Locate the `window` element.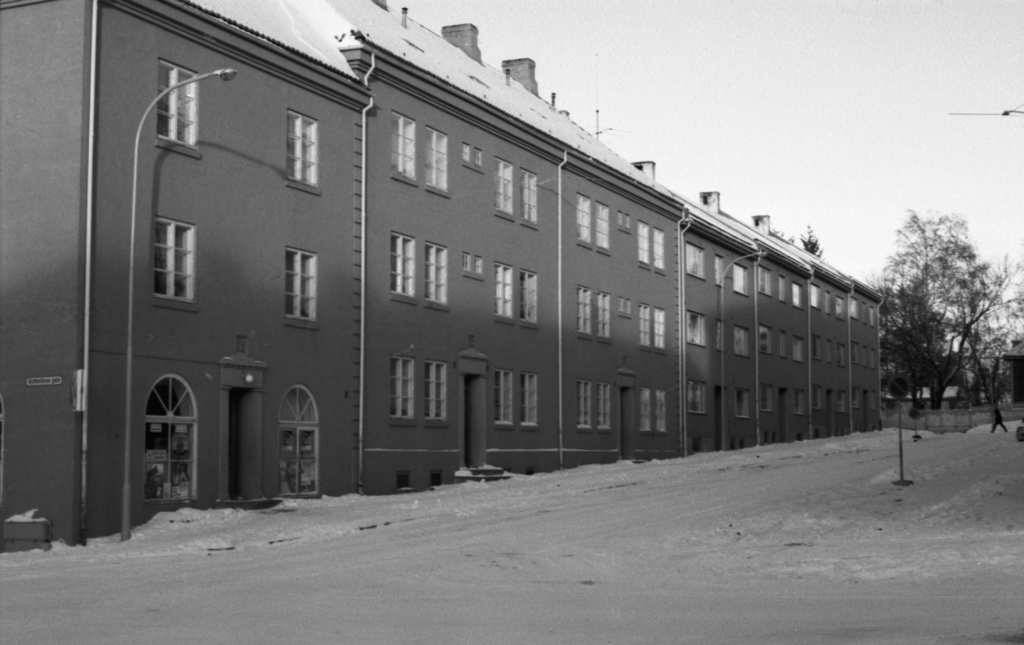
Element bbox: bbox=(284, 109, 319, 186).
